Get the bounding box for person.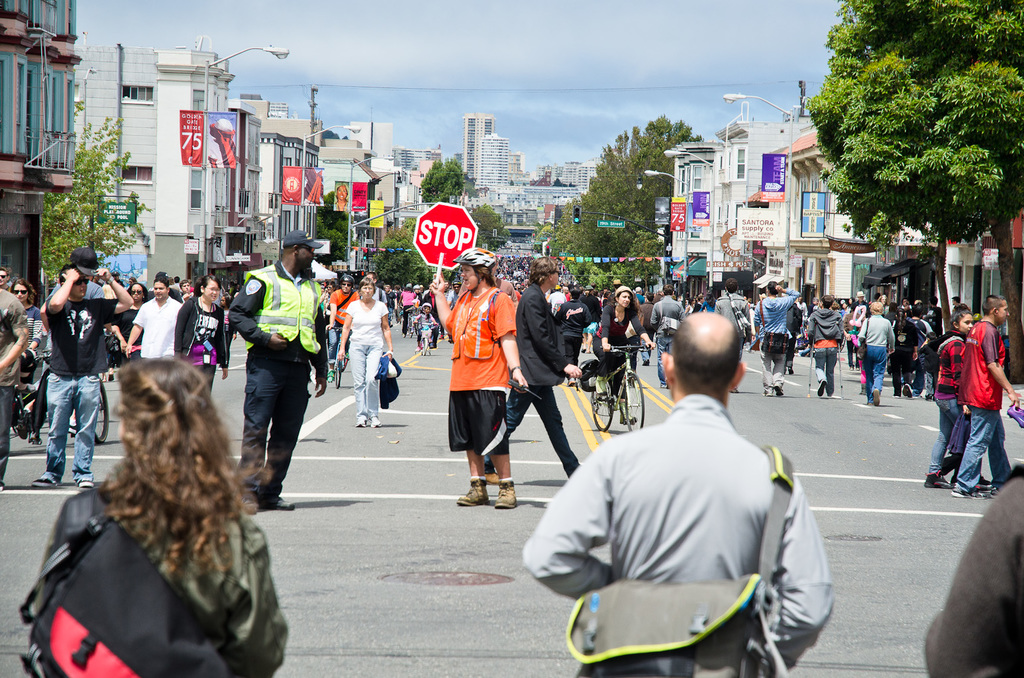
select_region(951, 295, 1021, 497).
